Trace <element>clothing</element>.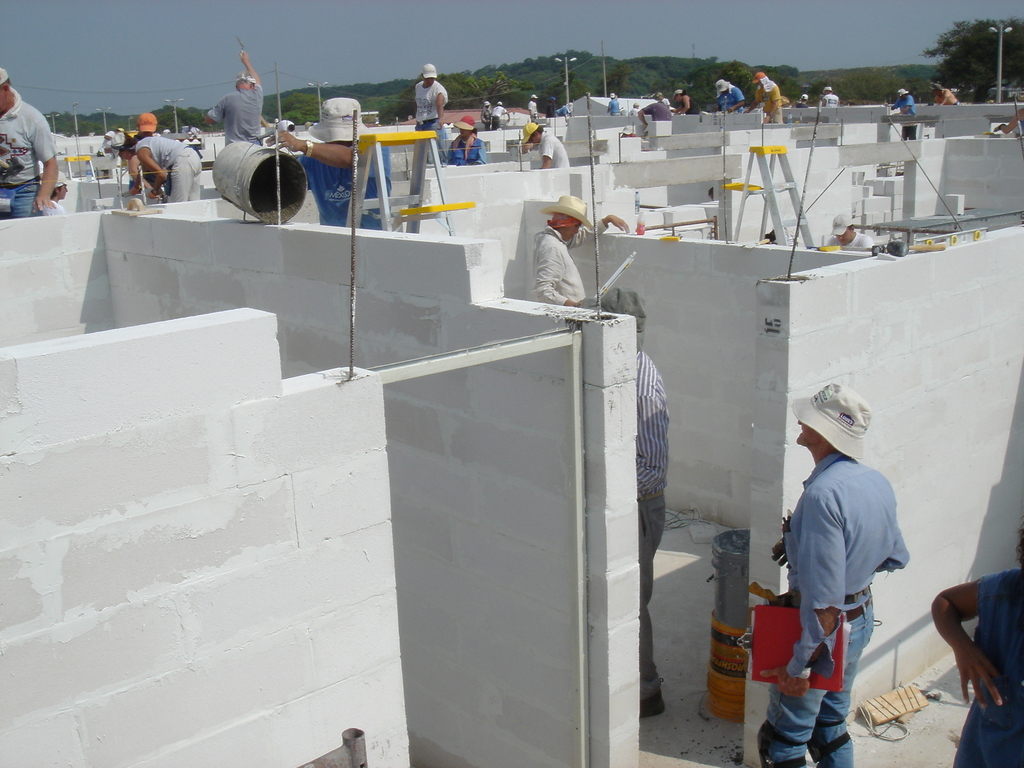
Traced to <bbox>755, 81, 782, 125</bbox>.
